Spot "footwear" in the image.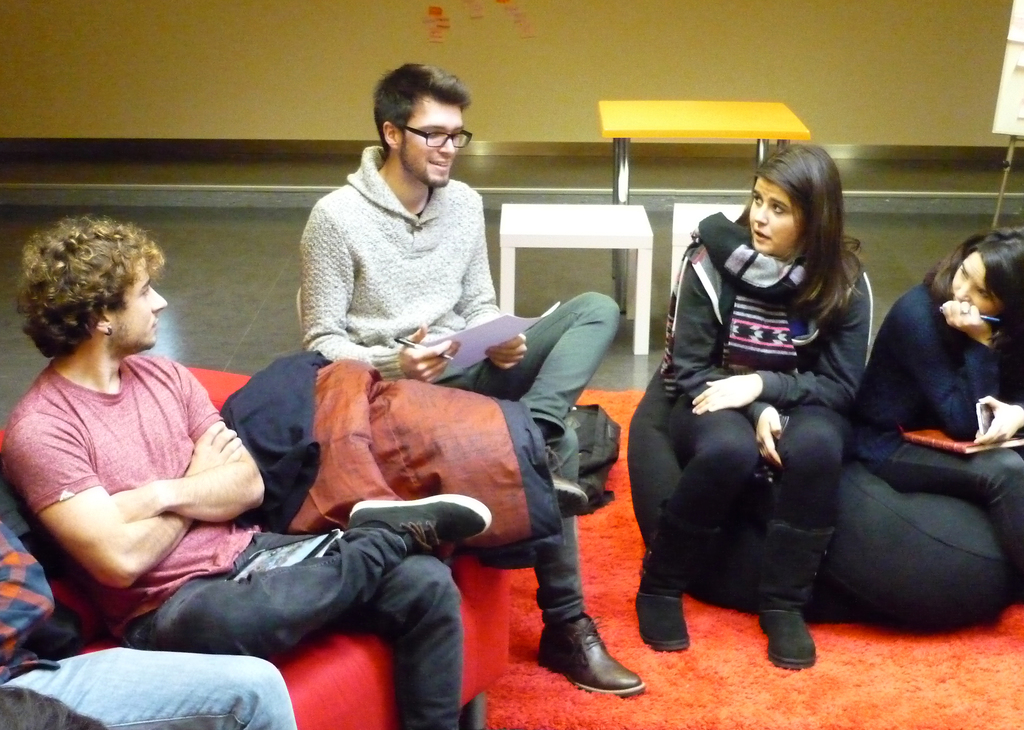
"footwear" found at x1=551 y1=617 x2=637 y2=708.
